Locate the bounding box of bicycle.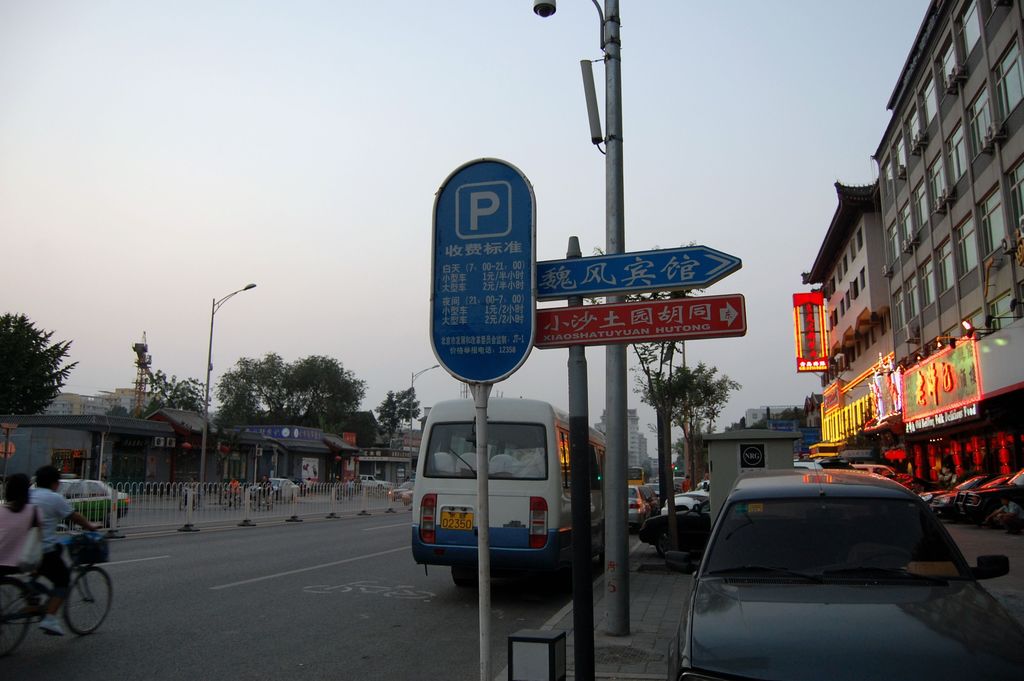
Bounding box: Rect(0, 522, 113, 660).
